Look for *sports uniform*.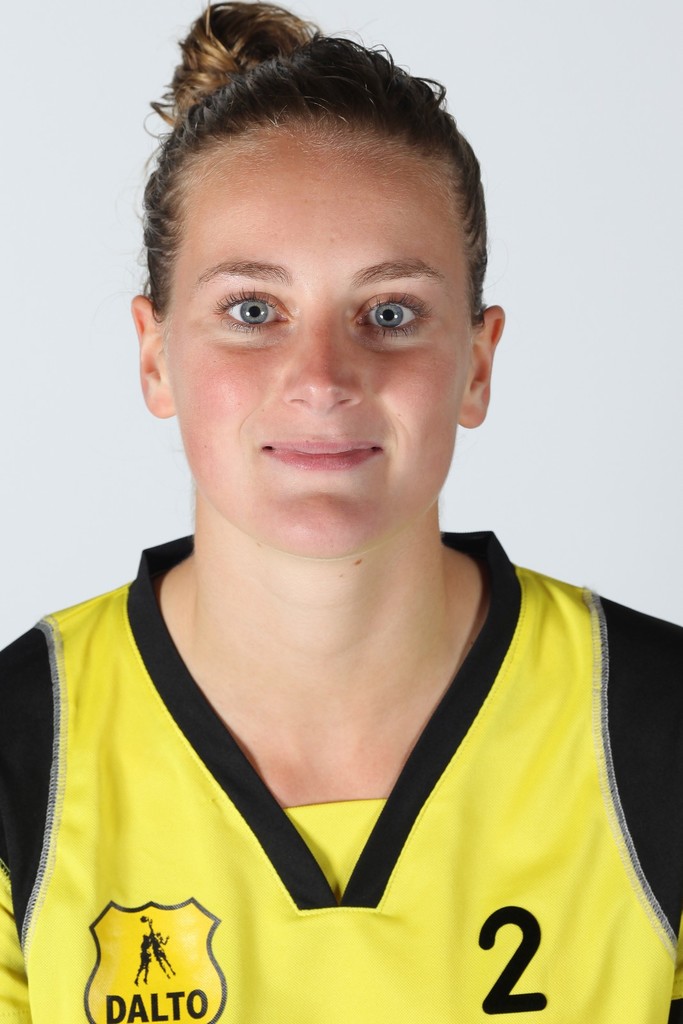
Found: x1=2 y1=528 x2=682 y2=1023.
